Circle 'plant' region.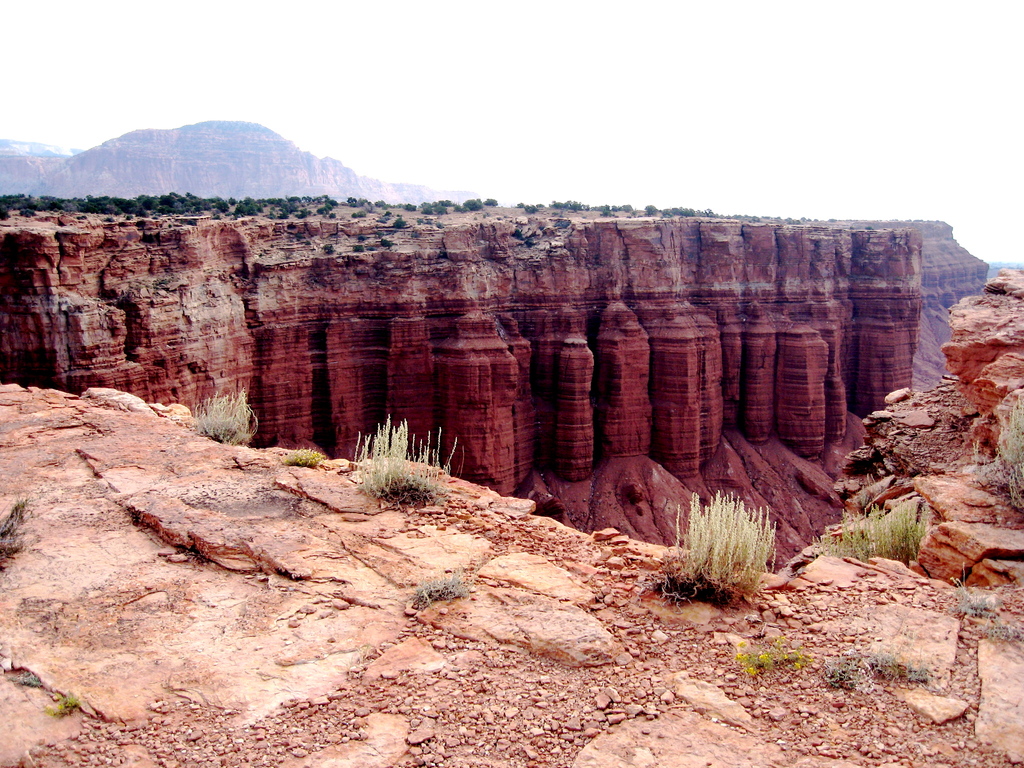
Region: 484, 195, 500, 206.
